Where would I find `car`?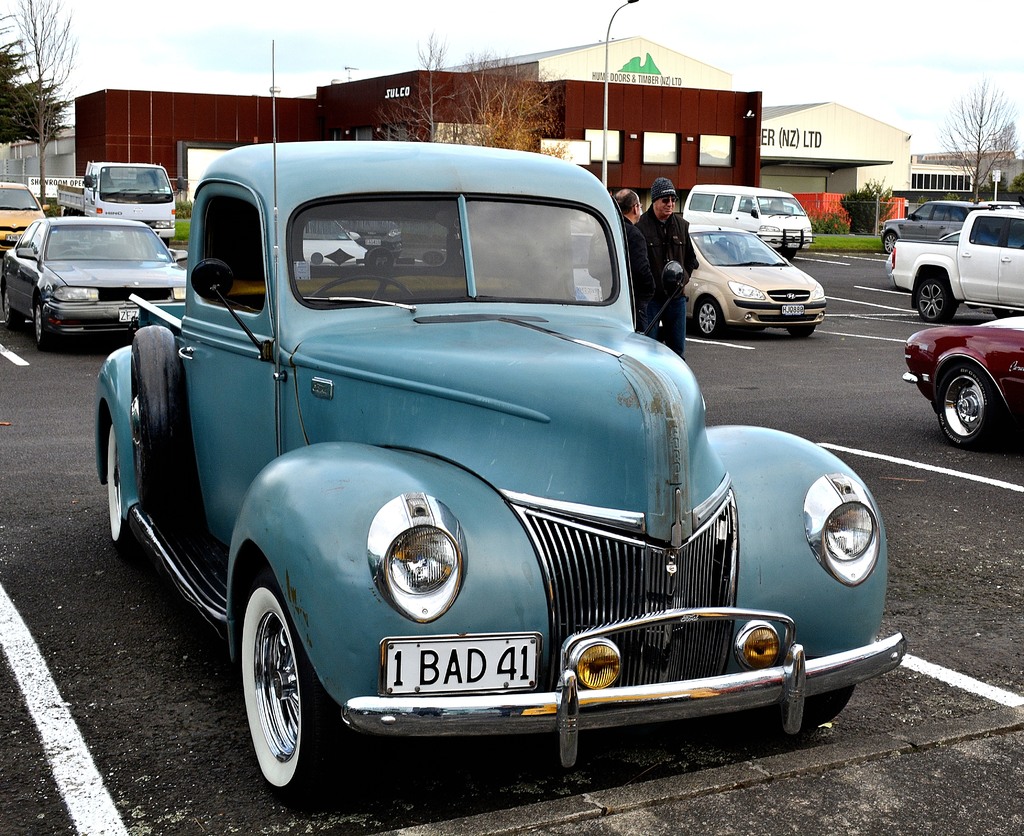
At box(909, 313, 1023, 446).
